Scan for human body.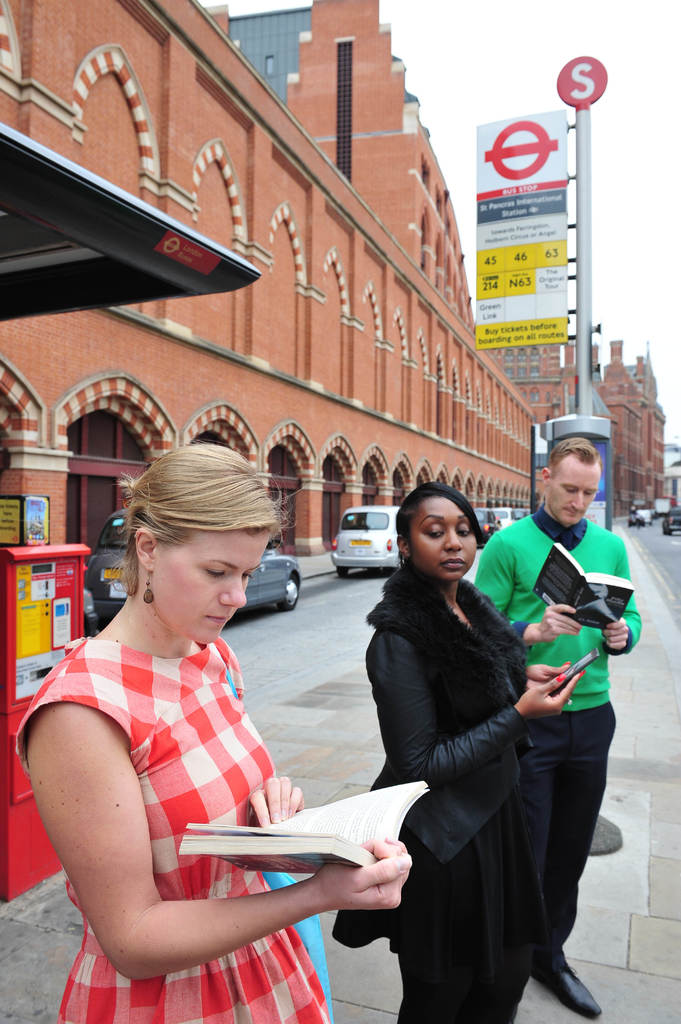
Scan result: locate(15, 598, 410, 1023).
